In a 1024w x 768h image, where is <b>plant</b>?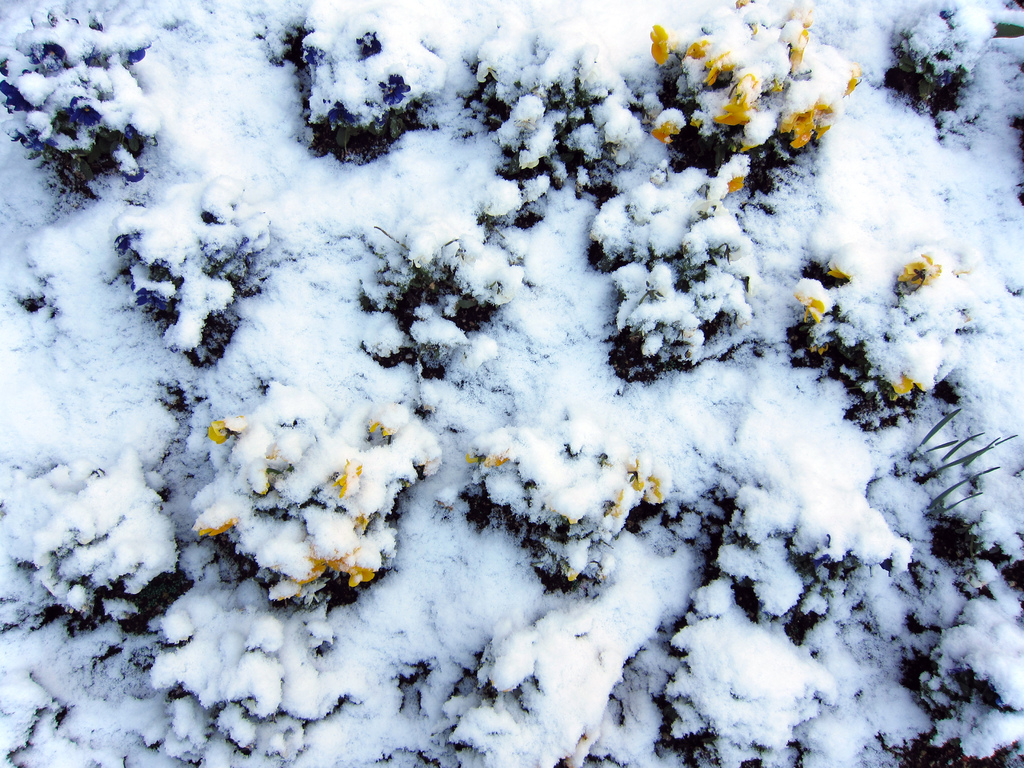
bbox(194, 373, 435, 600).
